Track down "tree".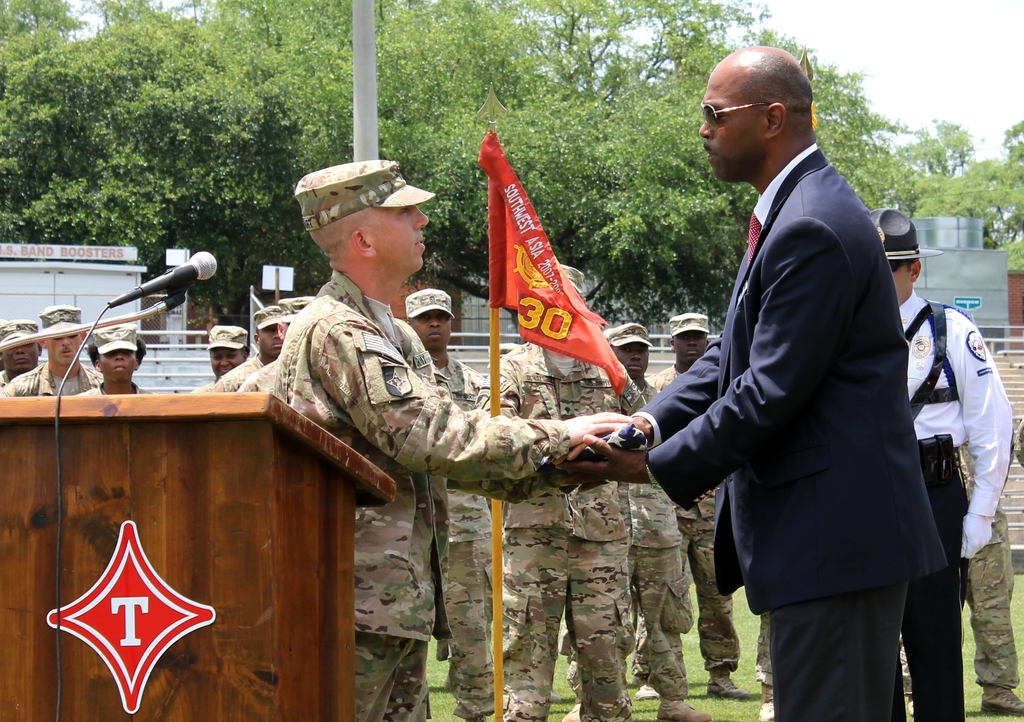
Tracked to Rect(0, 0, 924, 315).
